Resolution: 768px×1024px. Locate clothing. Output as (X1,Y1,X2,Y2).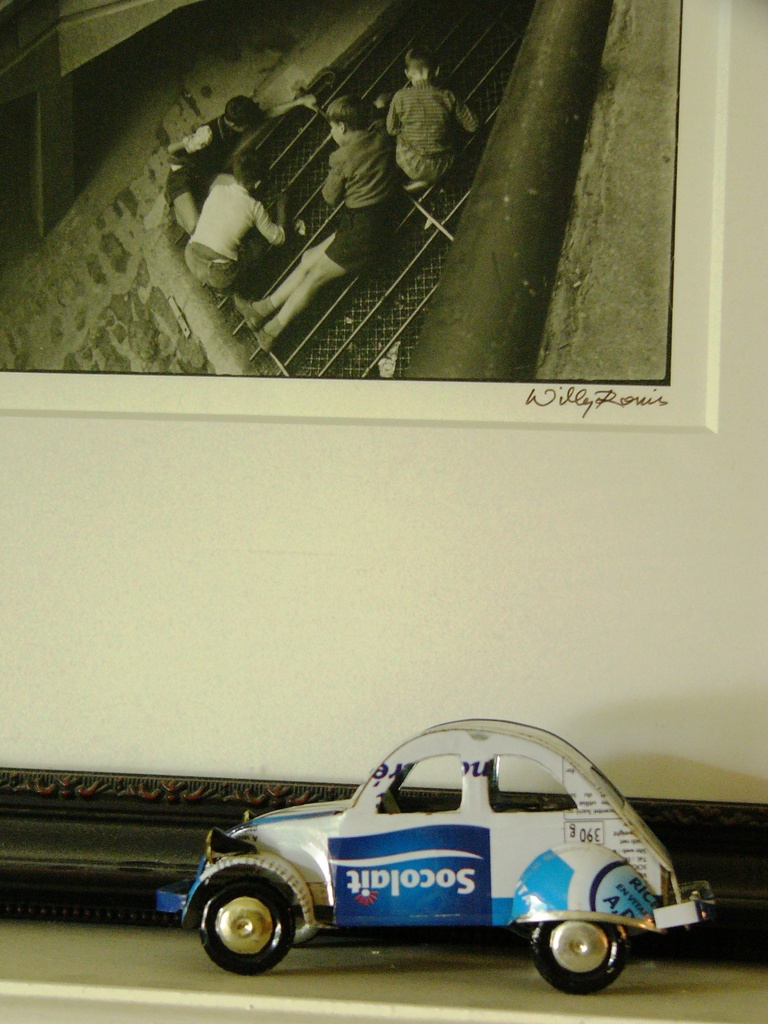
(161,115,238,204).
